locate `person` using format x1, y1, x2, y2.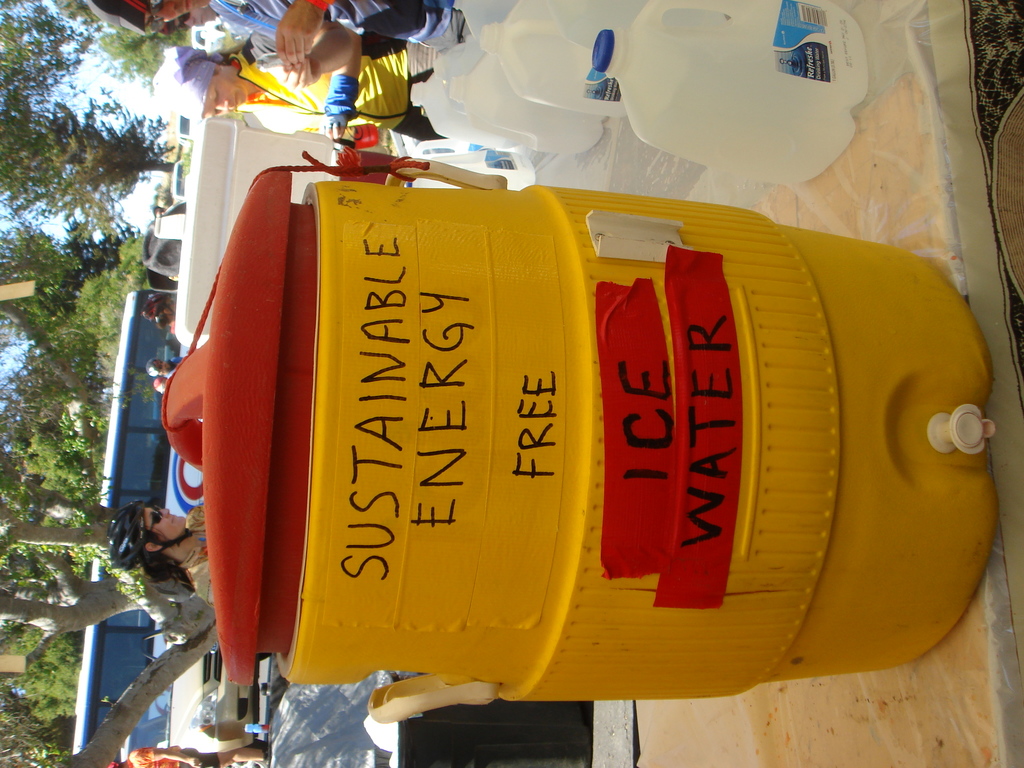
108, 505, 212, 605.
